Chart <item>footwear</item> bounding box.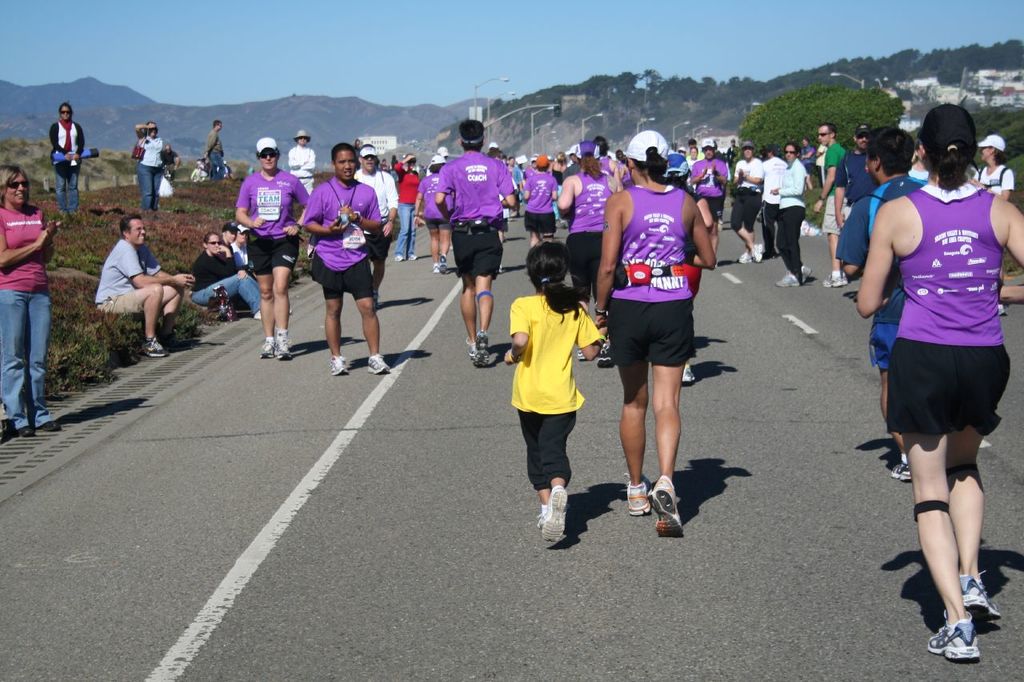
Charted: (887,462,914,482).
